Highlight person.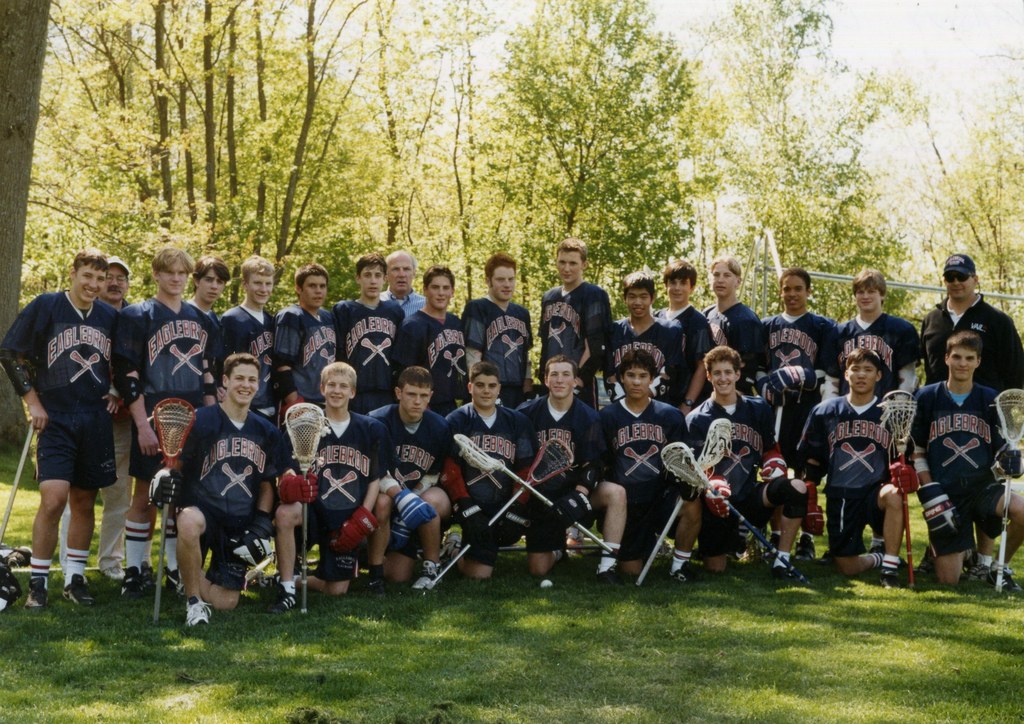
Highlighted region: [842, 269, 924, 390].
